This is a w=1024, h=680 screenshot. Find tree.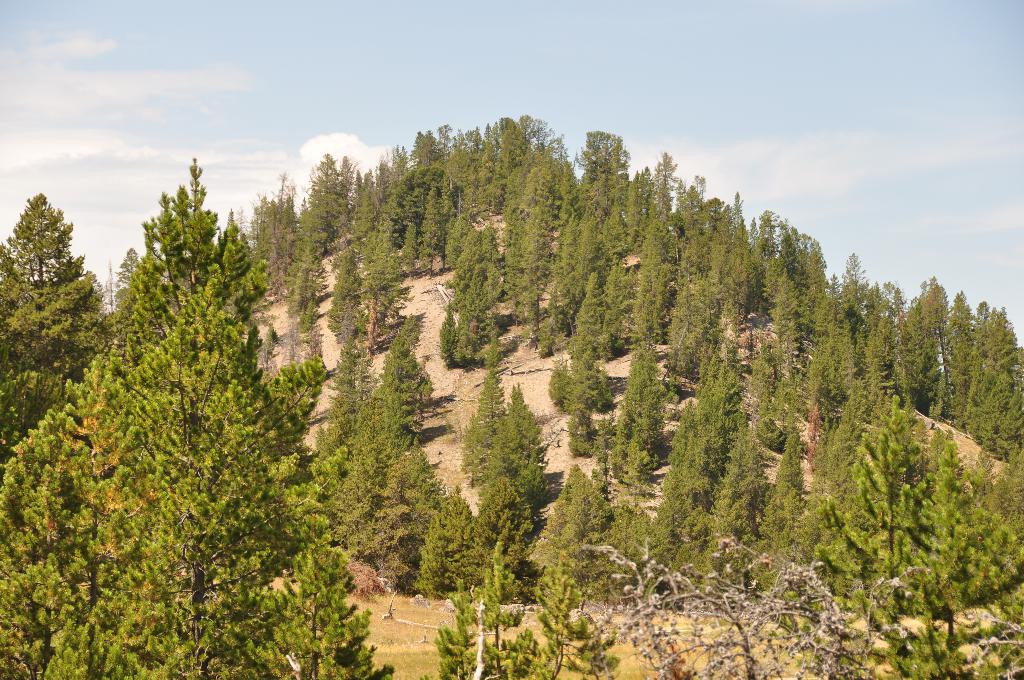
Bounding box: 681/181/712/284.
